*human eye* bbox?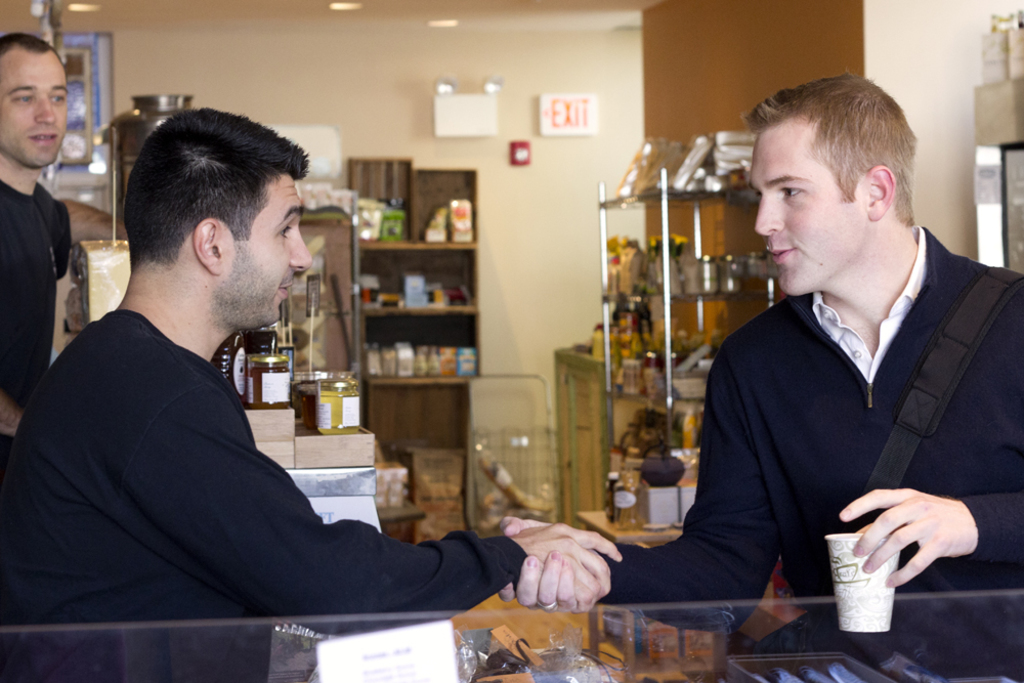
<box>47,91,67,106</box>
